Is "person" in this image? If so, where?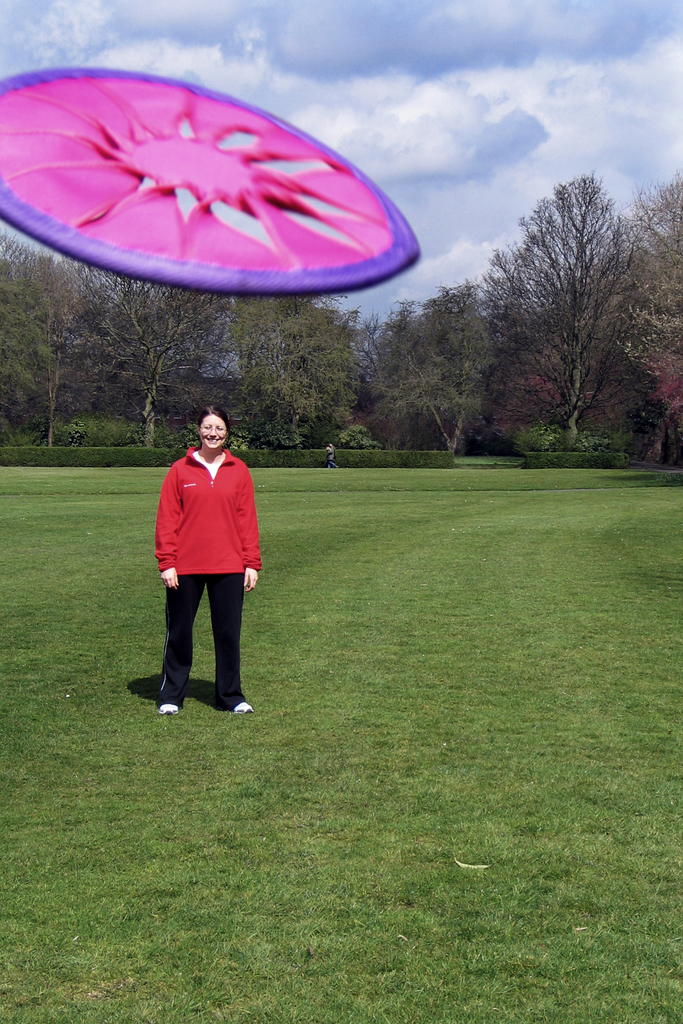
Yes, at [145, 378, 265, 740].
